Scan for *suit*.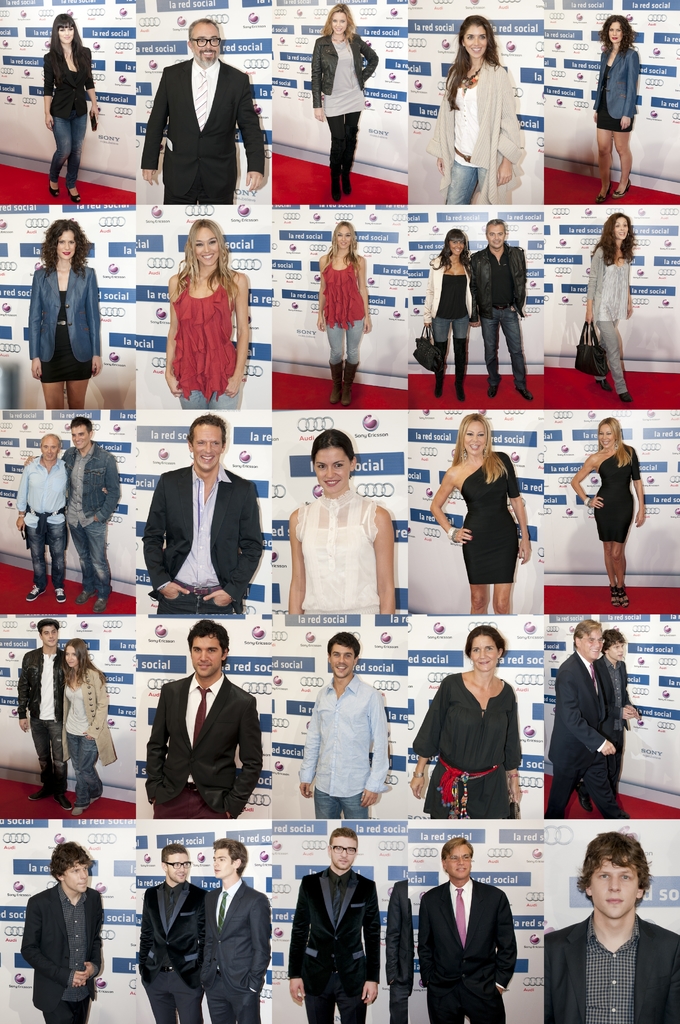
Scan result: bbox(418, 863, 536, 1022).
